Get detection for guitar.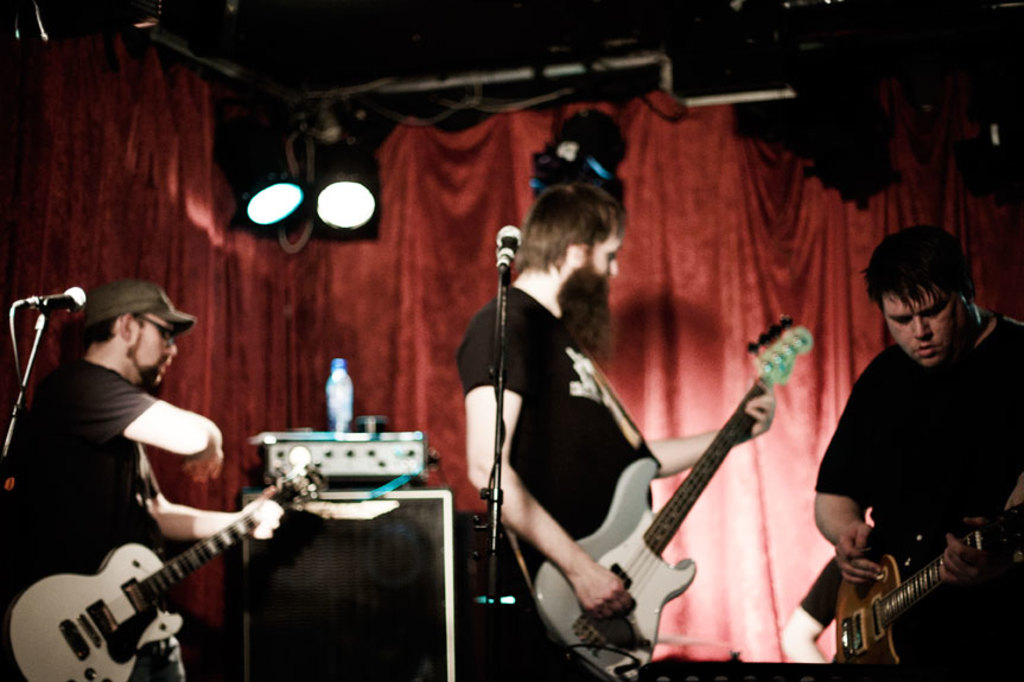
Detection: (527, 314, 814, 681).
